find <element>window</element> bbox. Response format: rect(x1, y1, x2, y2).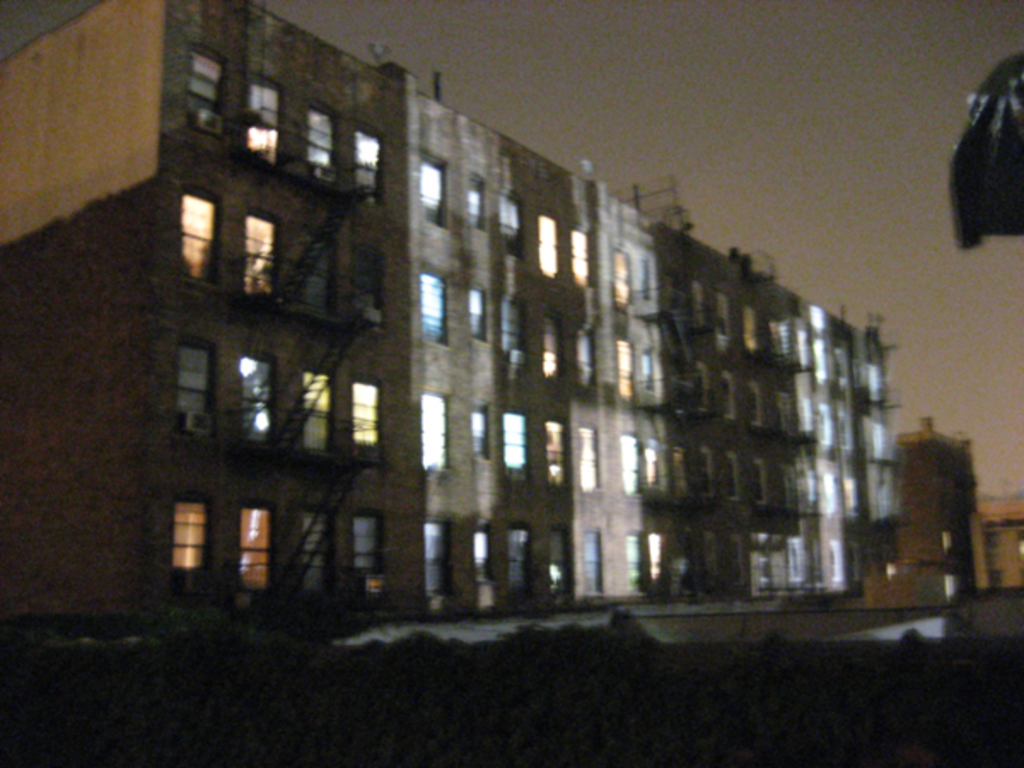
rect(744, 384, 758, 418).
